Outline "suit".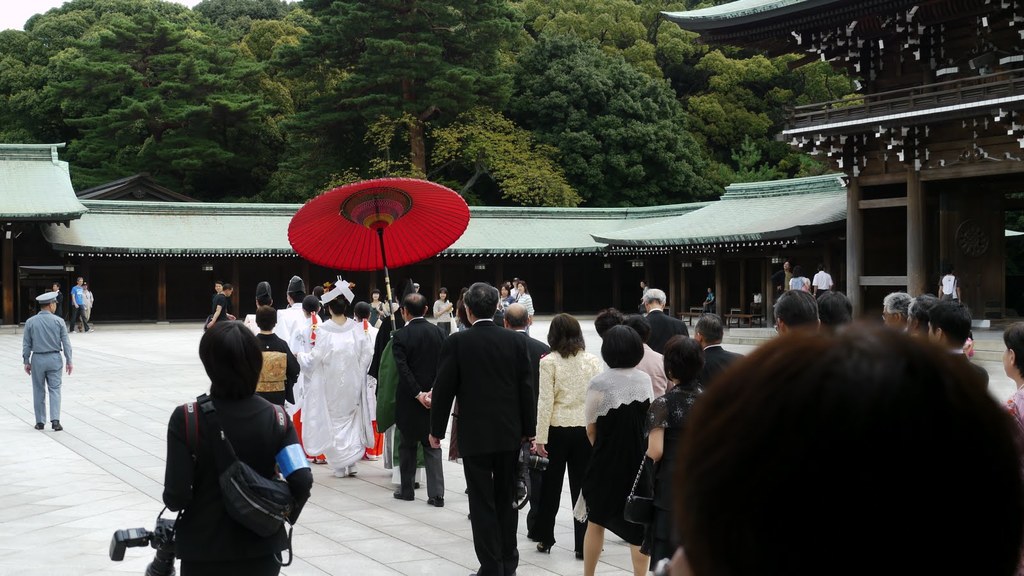
Outline: x1=644, y1=310, x2=692, y2=357.
